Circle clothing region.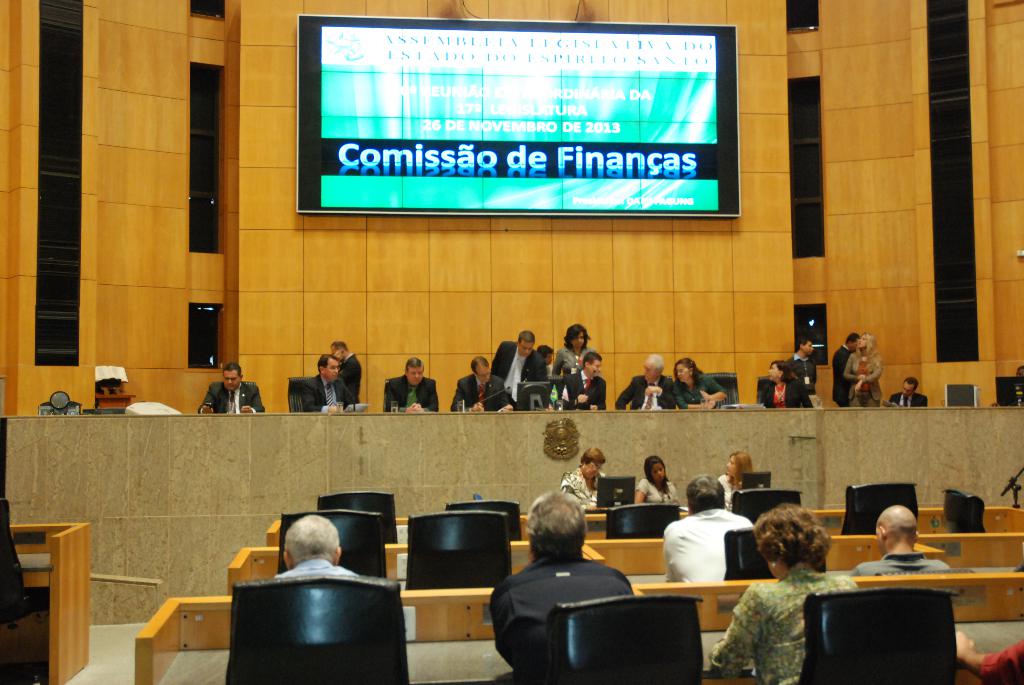
Region: x1=783, y1=349, x2=807, y2=368.
